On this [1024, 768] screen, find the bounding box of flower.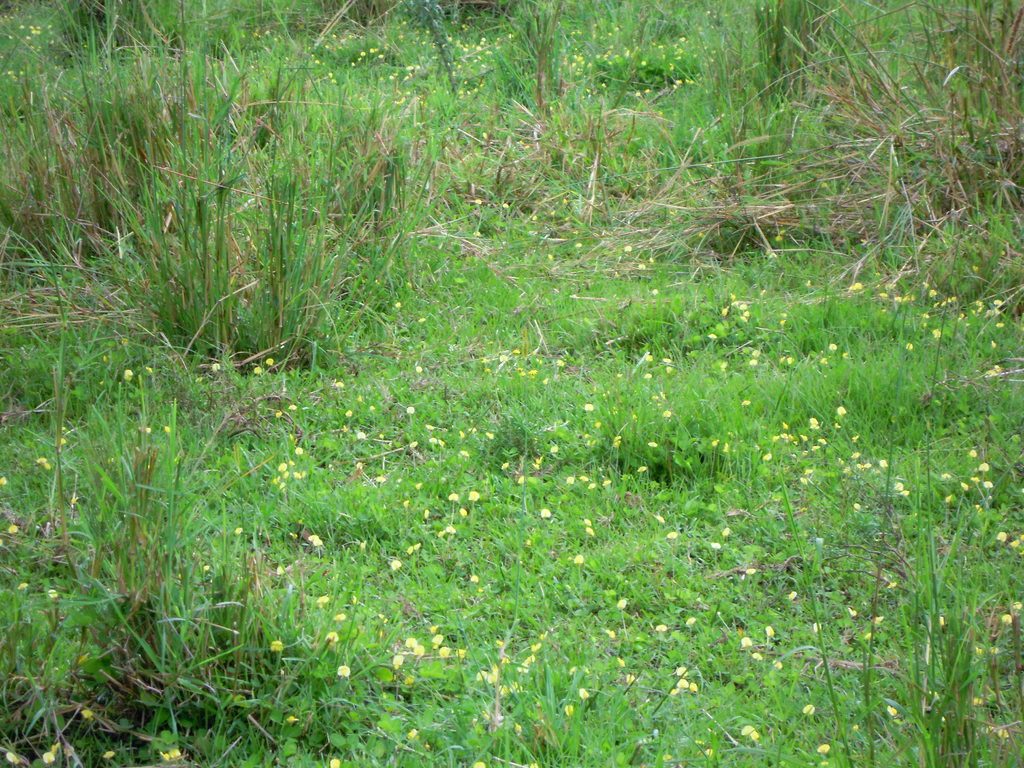
Bounding box: <bbox>449, 490, 455, 502</bbox>.
